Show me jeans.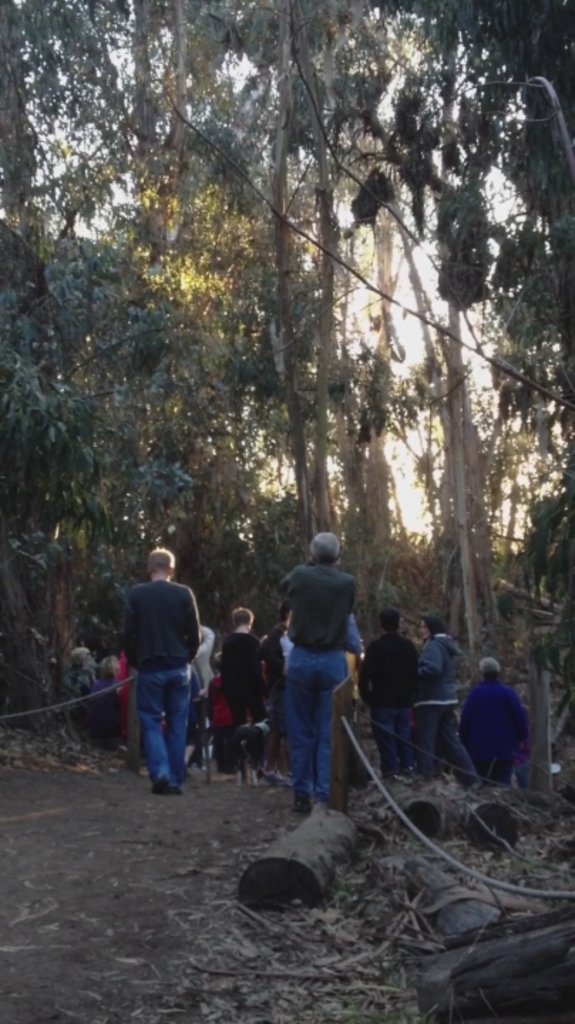
jeans is here: <region>418, 700, 467, 774</region>.
